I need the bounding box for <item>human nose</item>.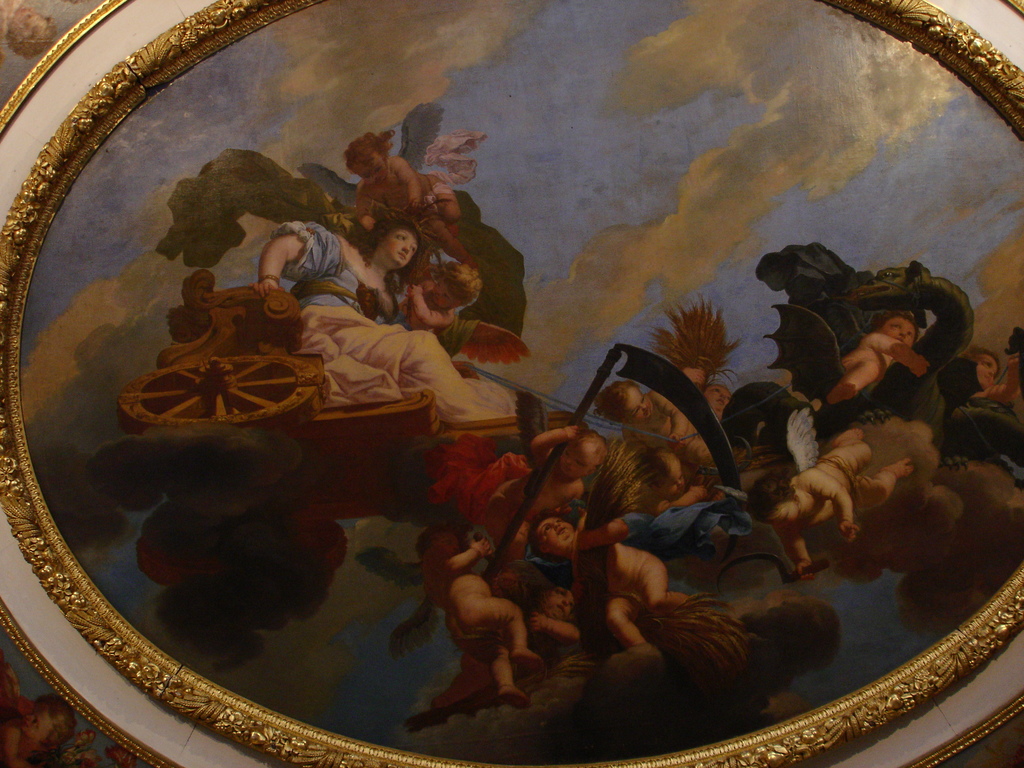
Here it is: [x1=719, y1=392, x2=726, y2=397].
